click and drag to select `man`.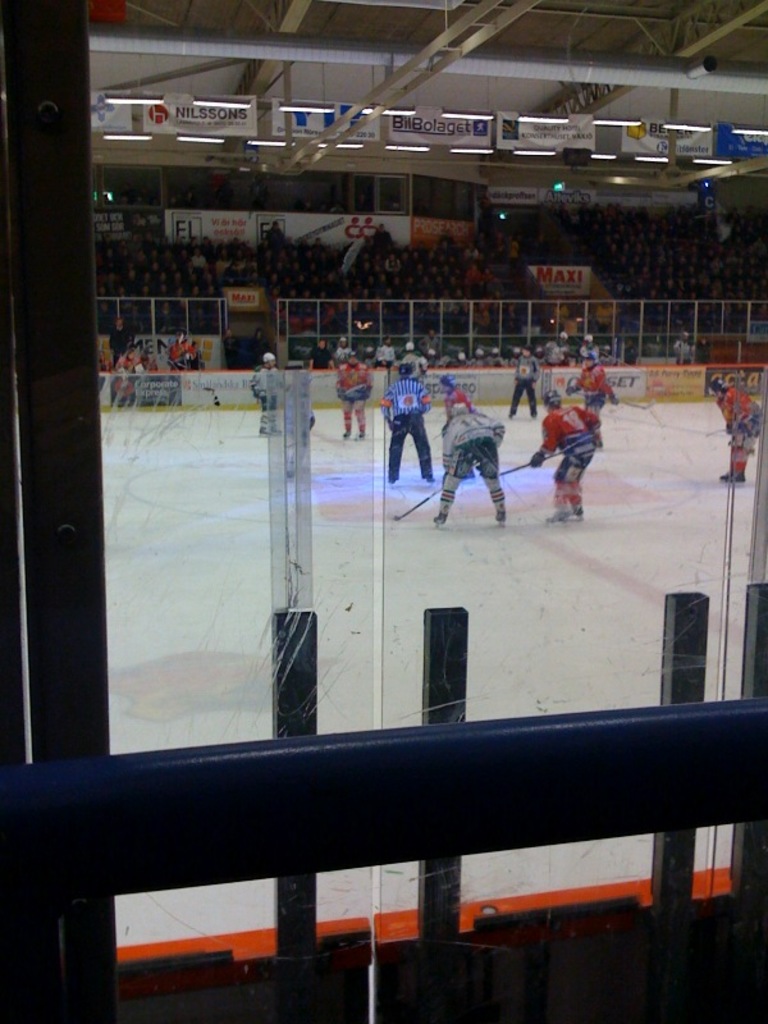
Selection: bbox=(704, 381, 762, 483).
